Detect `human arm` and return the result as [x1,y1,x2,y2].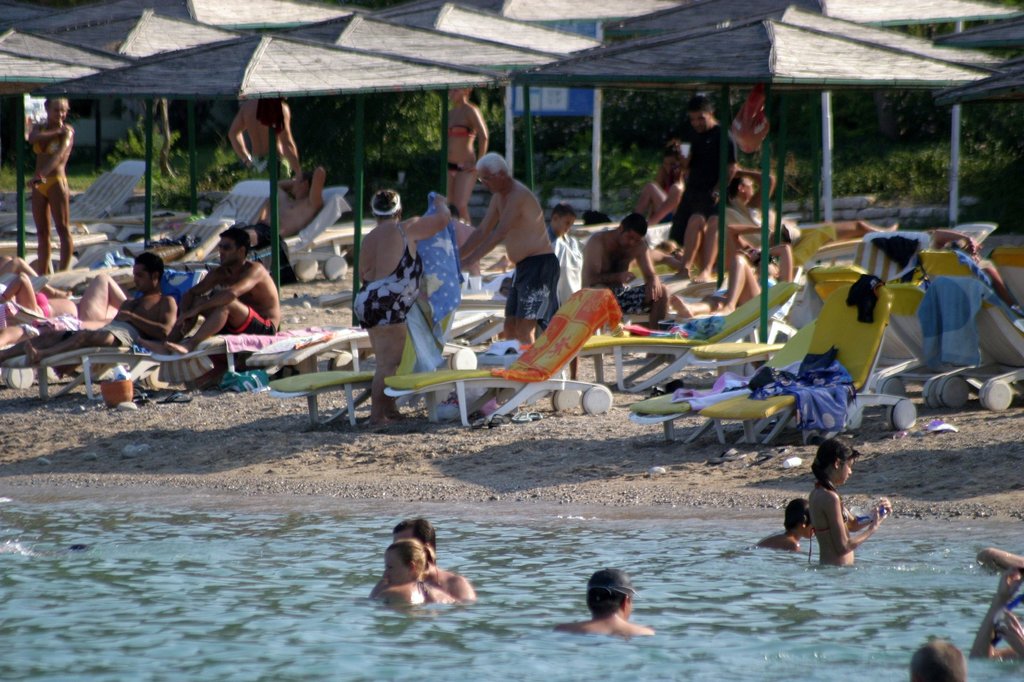
[729,219,771,246].
